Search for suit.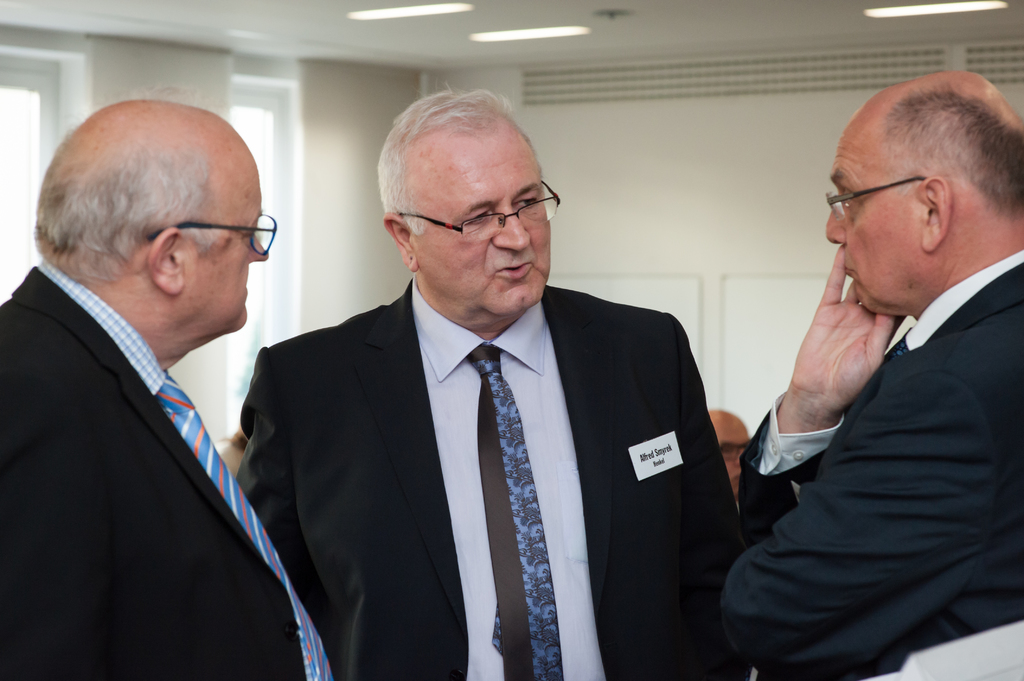
Found at [x1=719, y1=243, x2=1023, y2=680].
